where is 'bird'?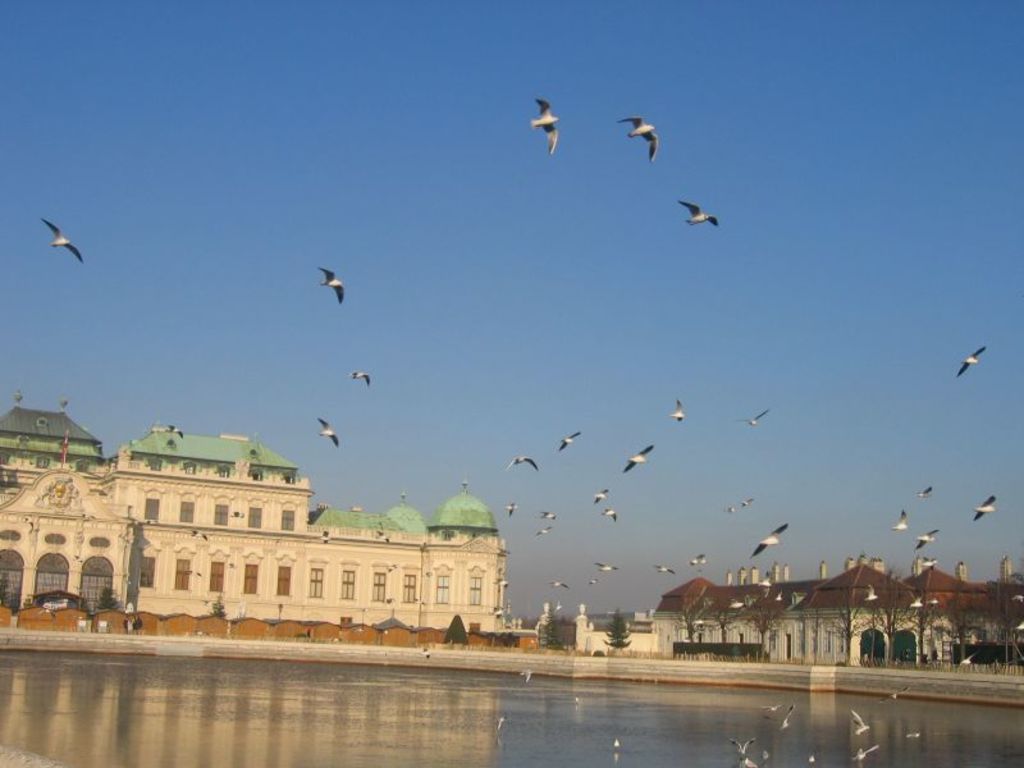
bbox(516, 666, 539, 689).
